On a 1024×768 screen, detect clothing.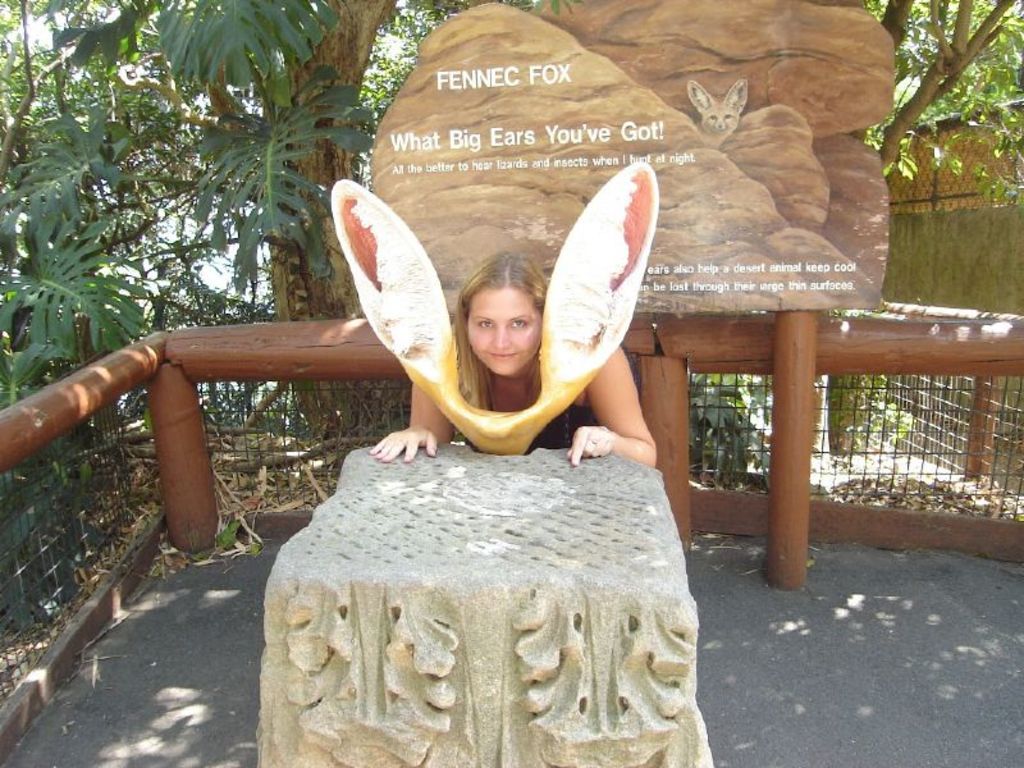
detection(463, 402, 604, 458).
